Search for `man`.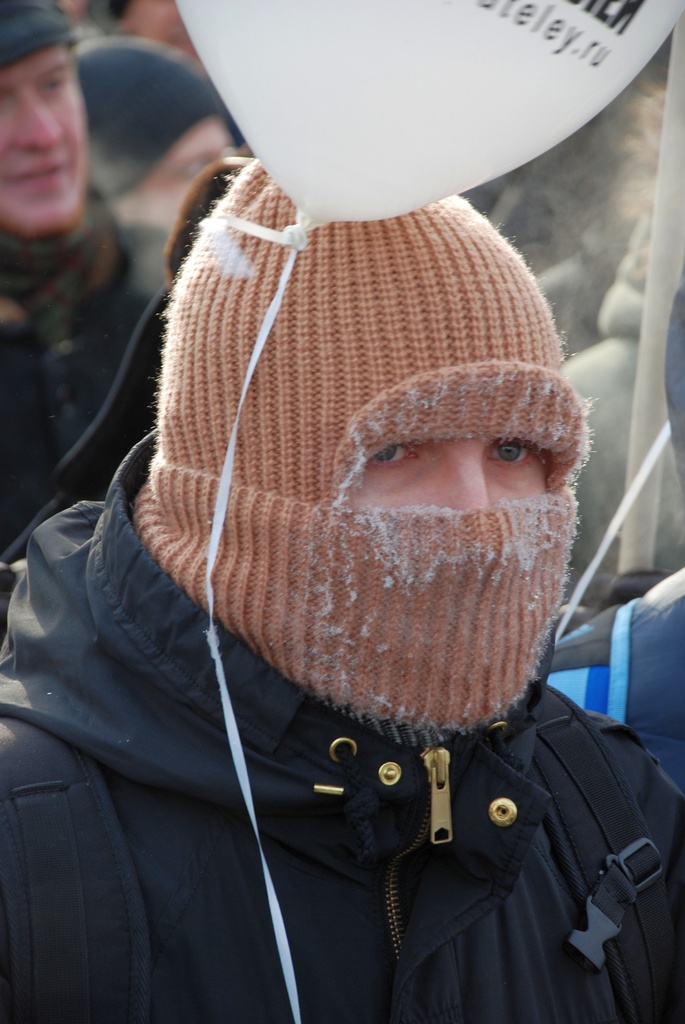
Found at 16:126:684:1016.
